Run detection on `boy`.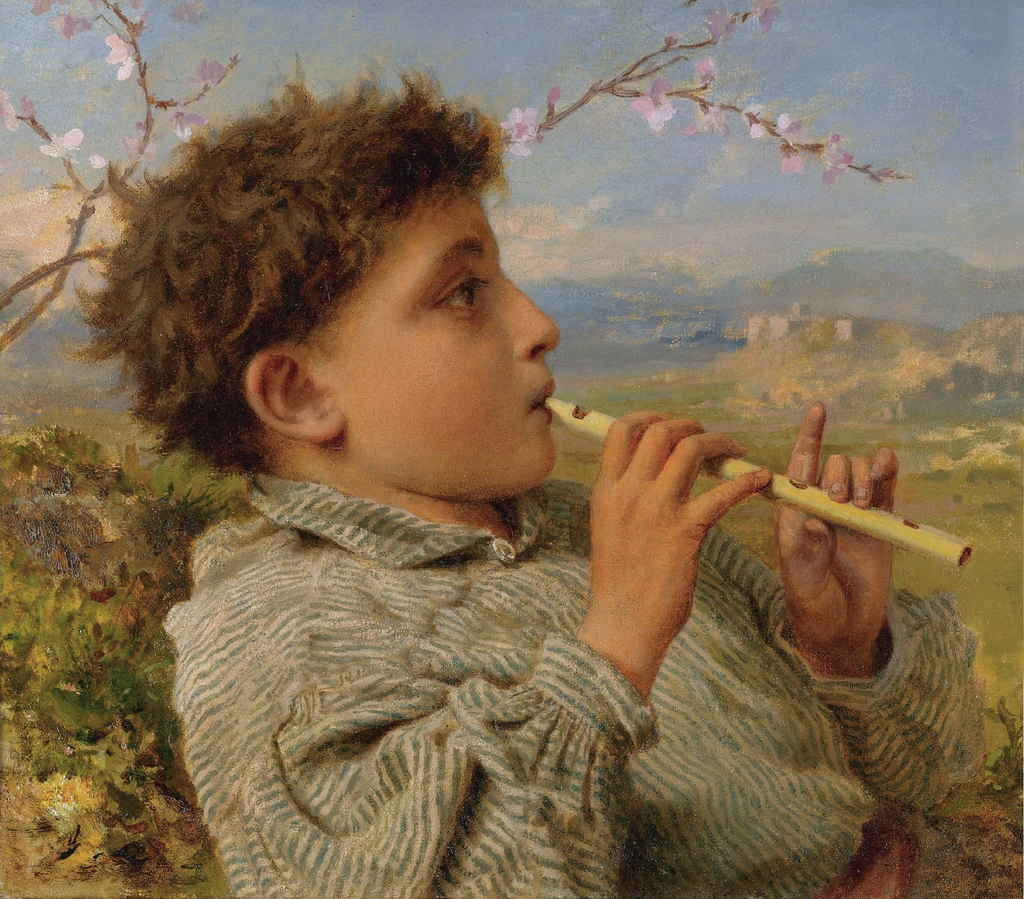
Result: region(67, 85, 1011, 898).
